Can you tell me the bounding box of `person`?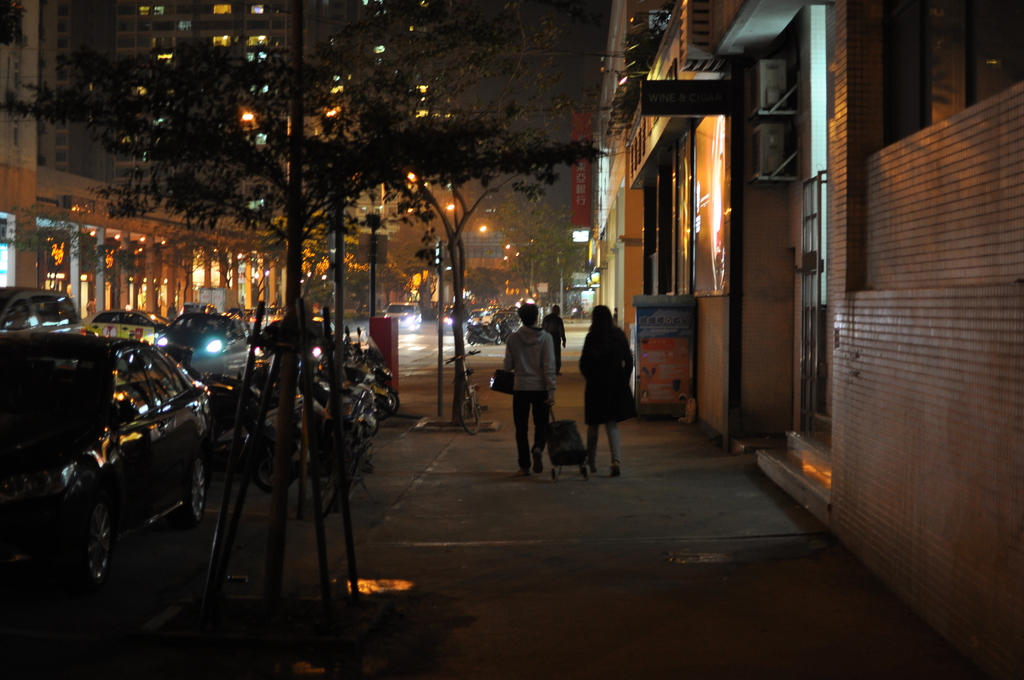
box=[545, 304, 563, 370].
